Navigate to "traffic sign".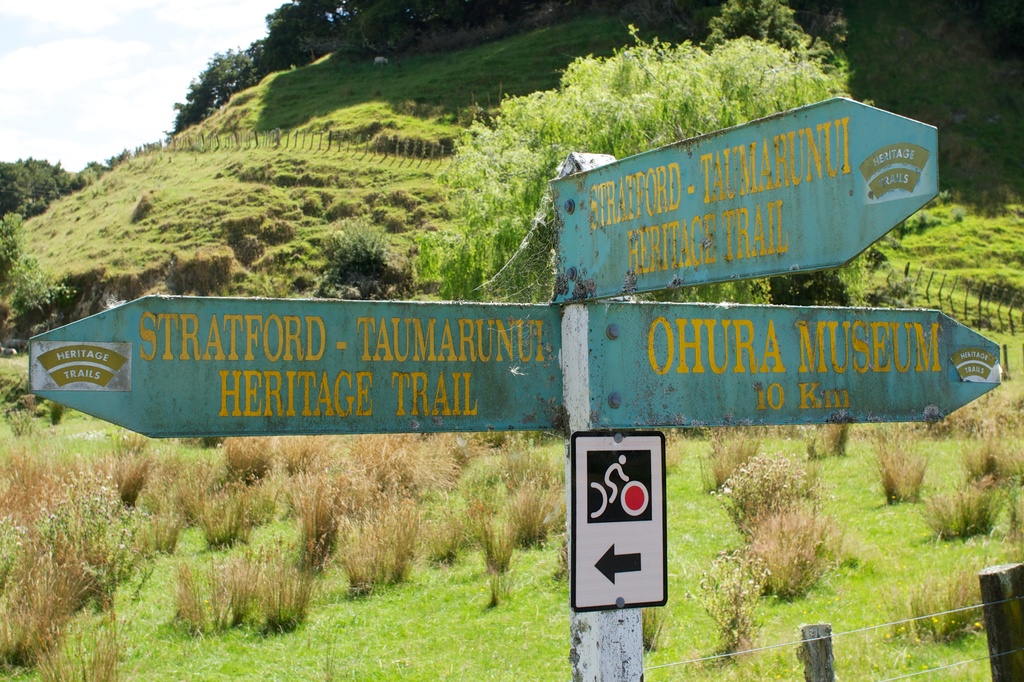
Navigation target: 554, 96, 934, 306.
